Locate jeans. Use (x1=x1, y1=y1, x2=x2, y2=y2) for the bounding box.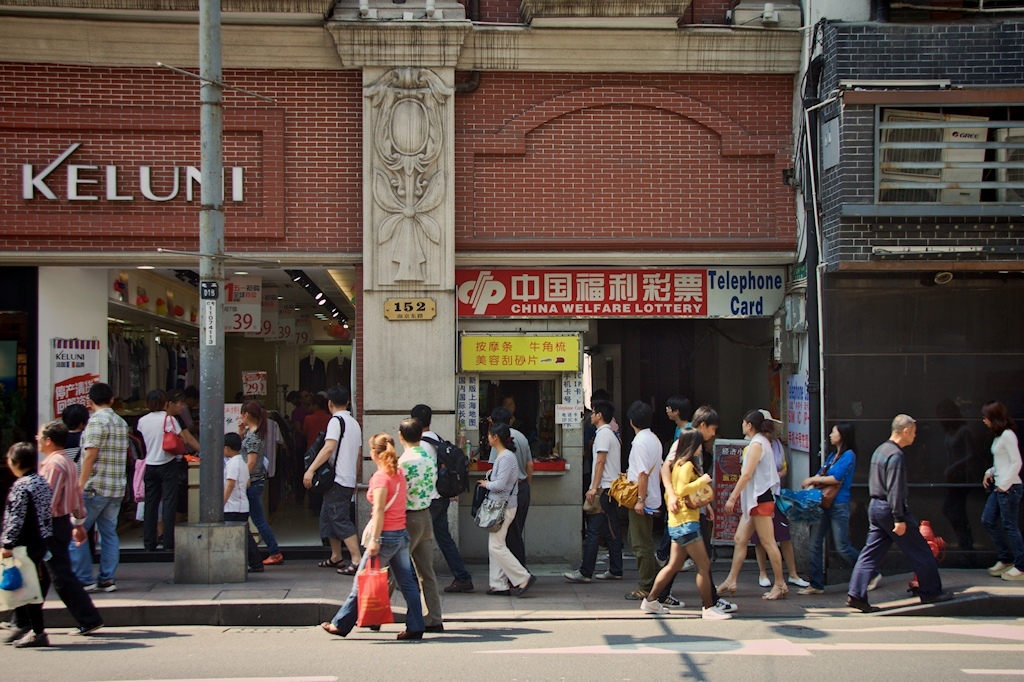
(x1=667, y1=519, x2=700, y2=552).
